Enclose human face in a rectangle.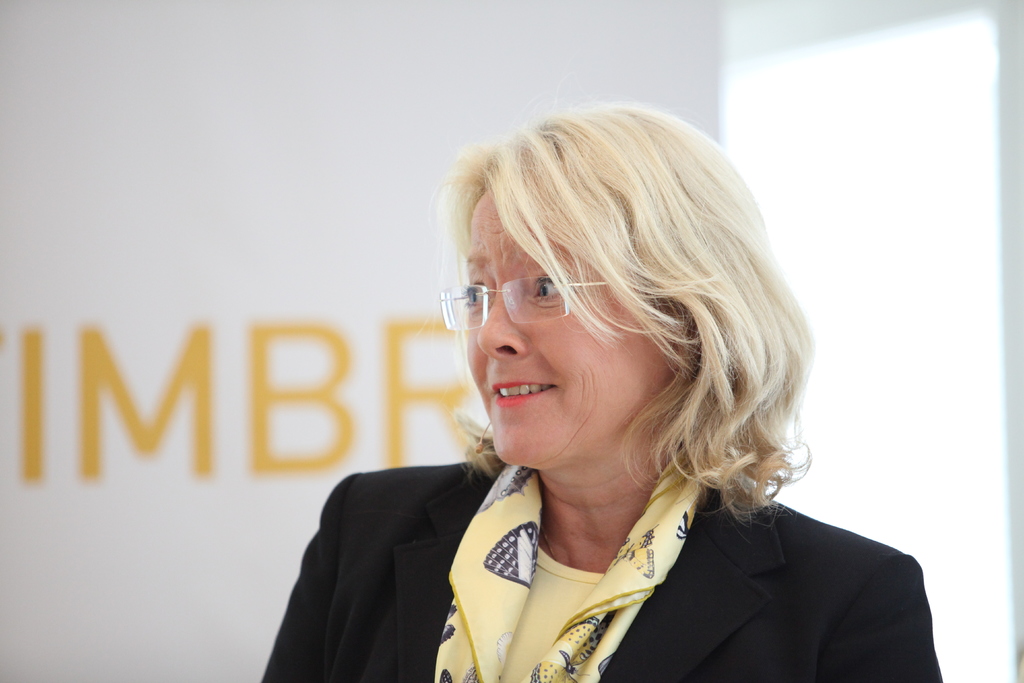
{"left": 461, "top": 186, "right": 684, "bottom": 468}.
